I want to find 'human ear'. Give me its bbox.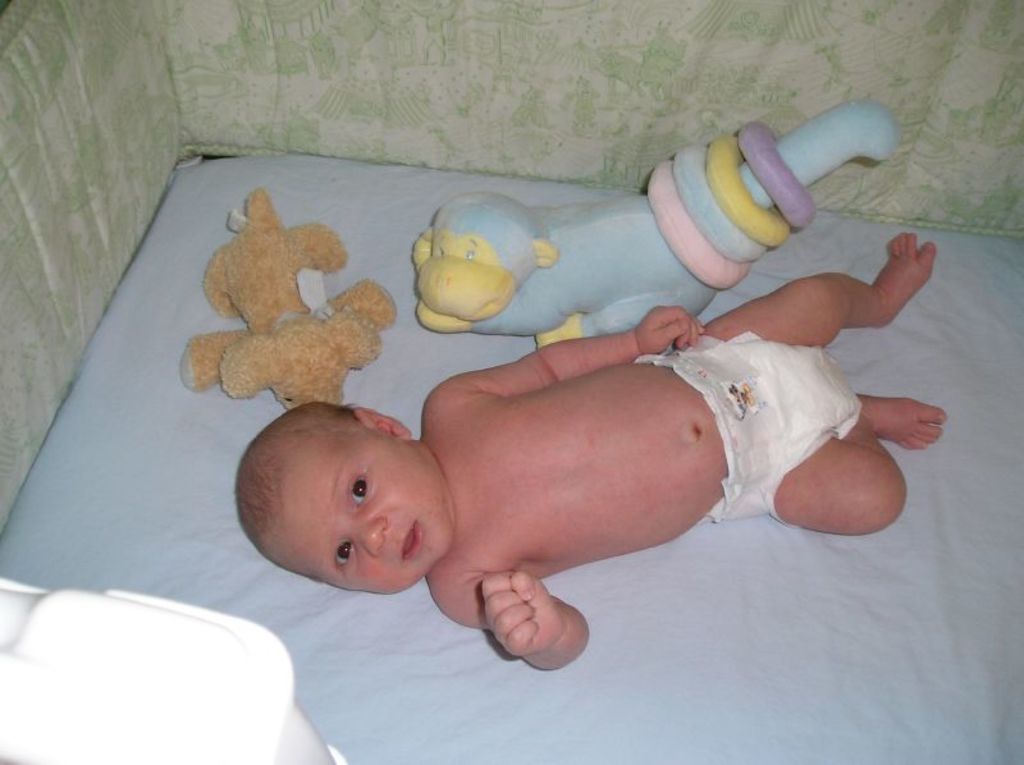
[x1=355, y1=414, x2=412, y2=436].
